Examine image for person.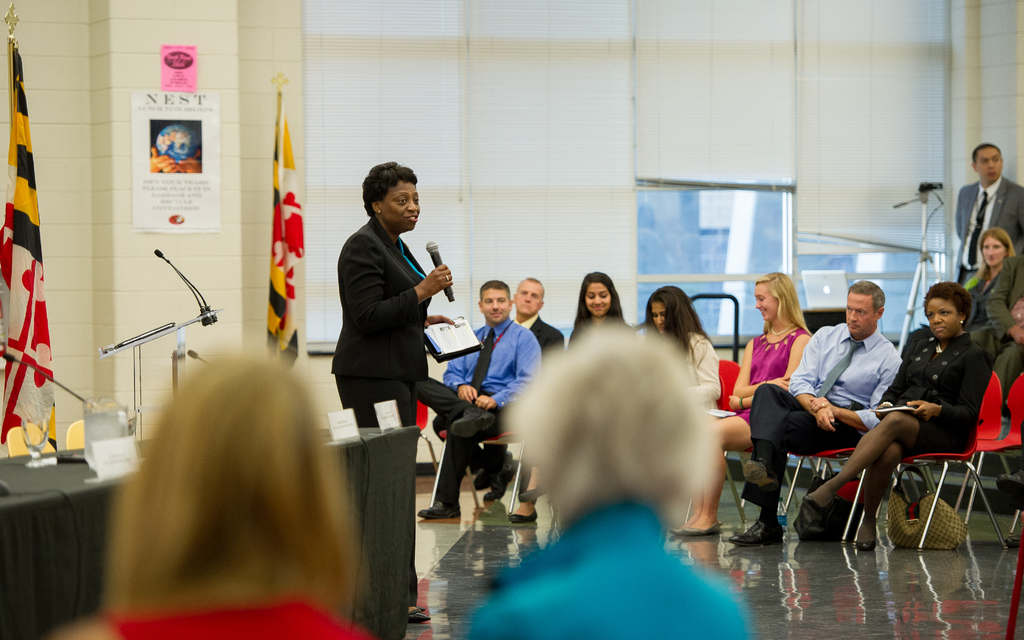
Examination result: left=668, top=265, right=811, bottom=540.
